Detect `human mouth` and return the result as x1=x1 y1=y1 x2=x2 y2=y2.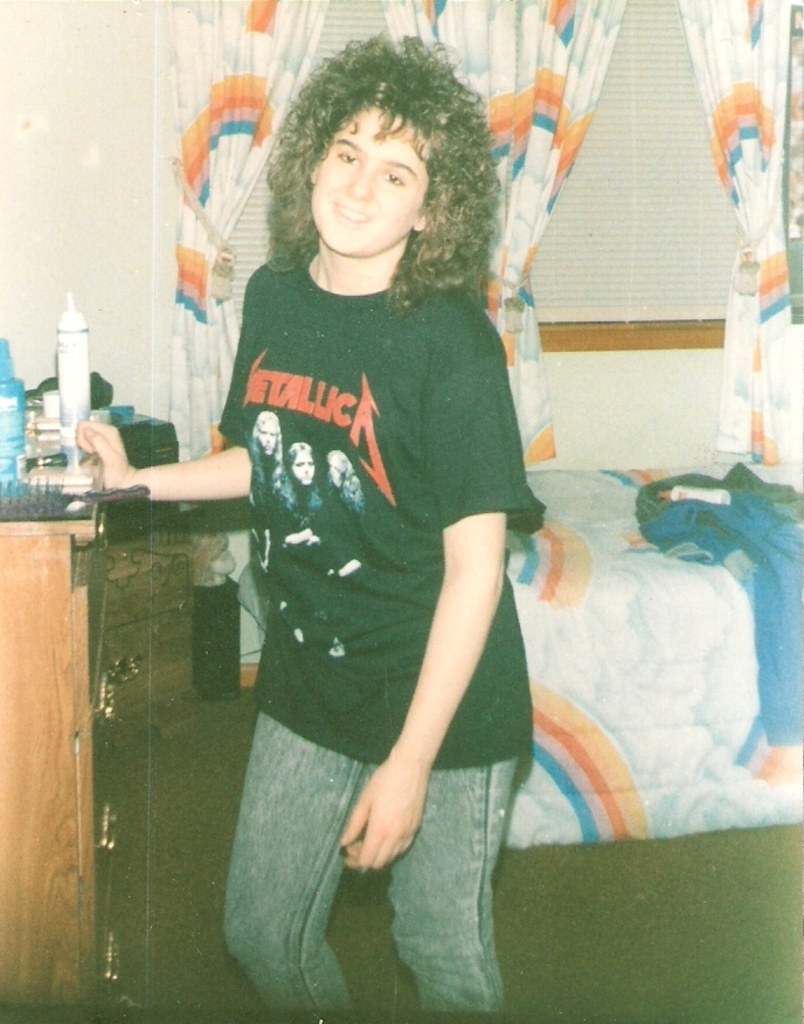
x1=338 y1=206 x2=369 y2=228.
